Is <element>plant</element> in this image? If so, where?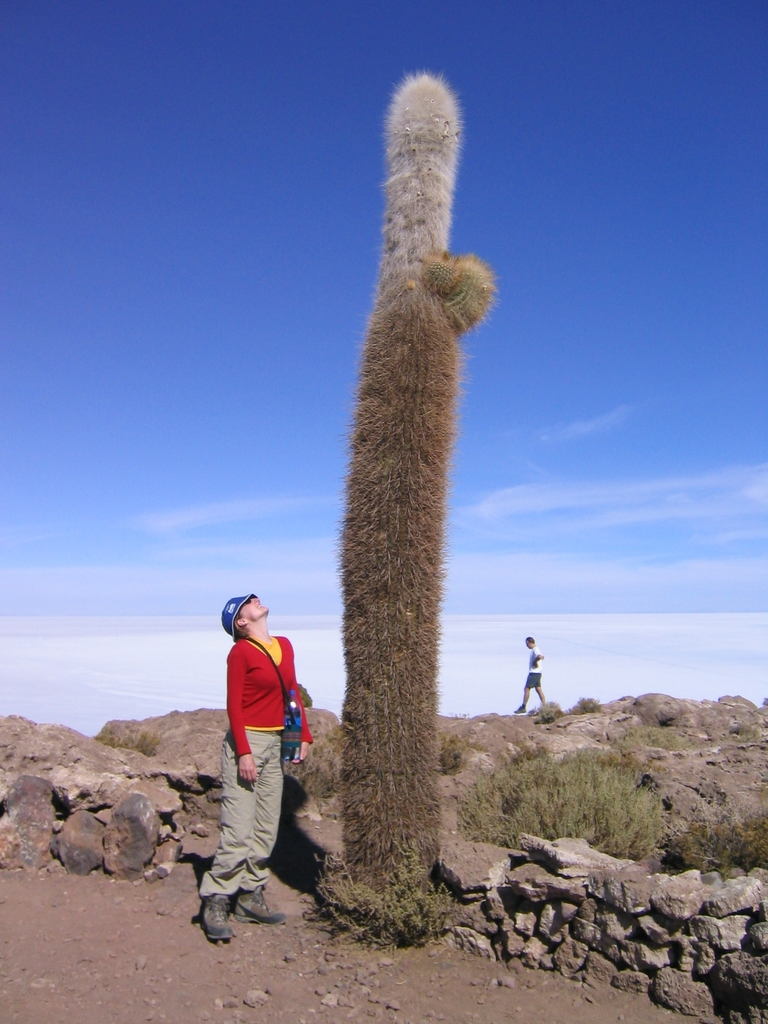
Yes, at bbox=(97, 724, 123, 749).
